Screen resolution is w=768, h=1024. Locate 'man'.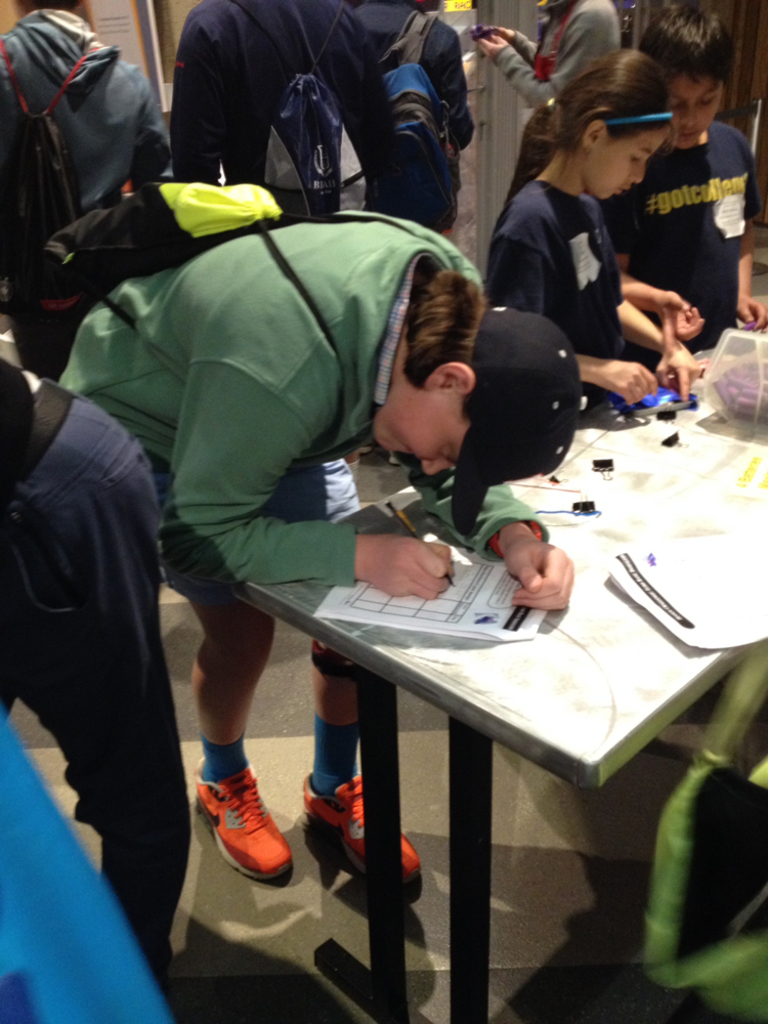
crop(476, 0, 622, 208).
